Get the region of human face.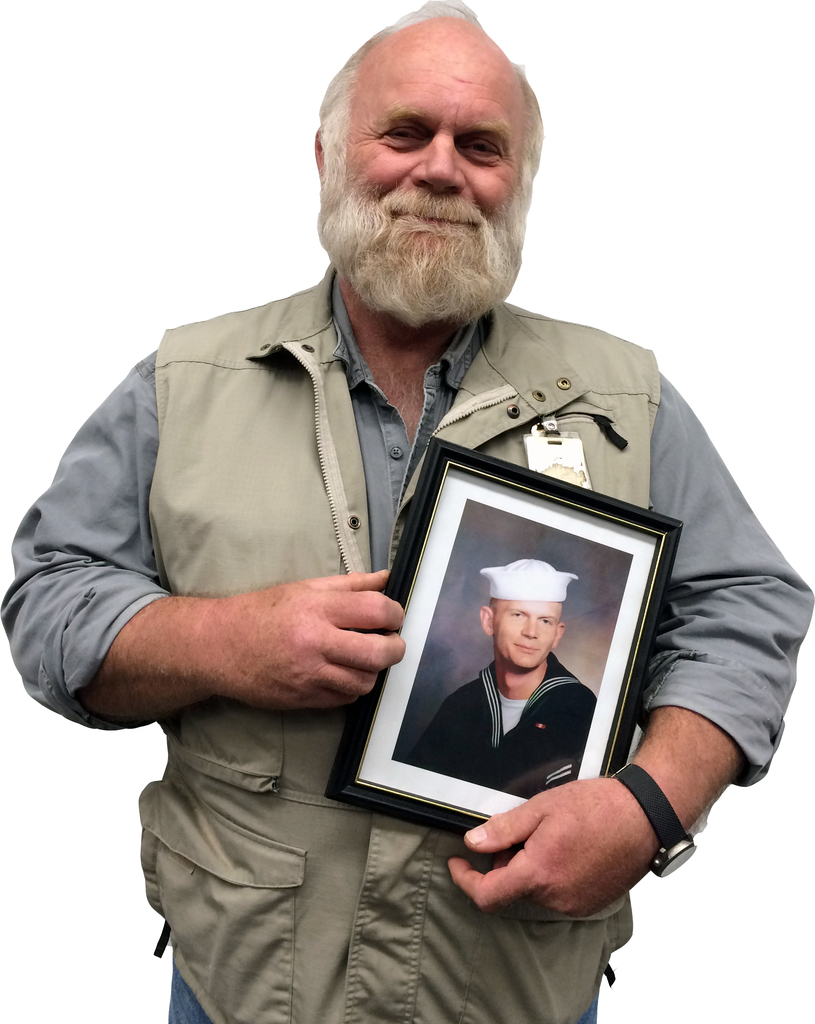
<bbox>490, 600, 558, 671</bbox>.
